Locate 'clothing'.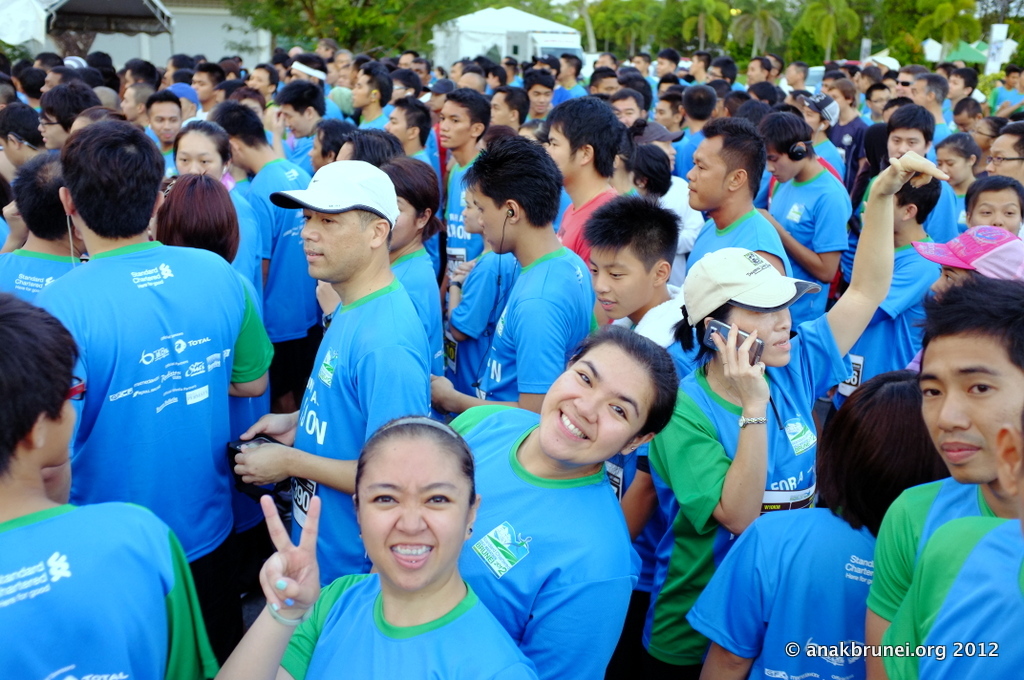
Bounding box: 0, 497, 227, 679.
